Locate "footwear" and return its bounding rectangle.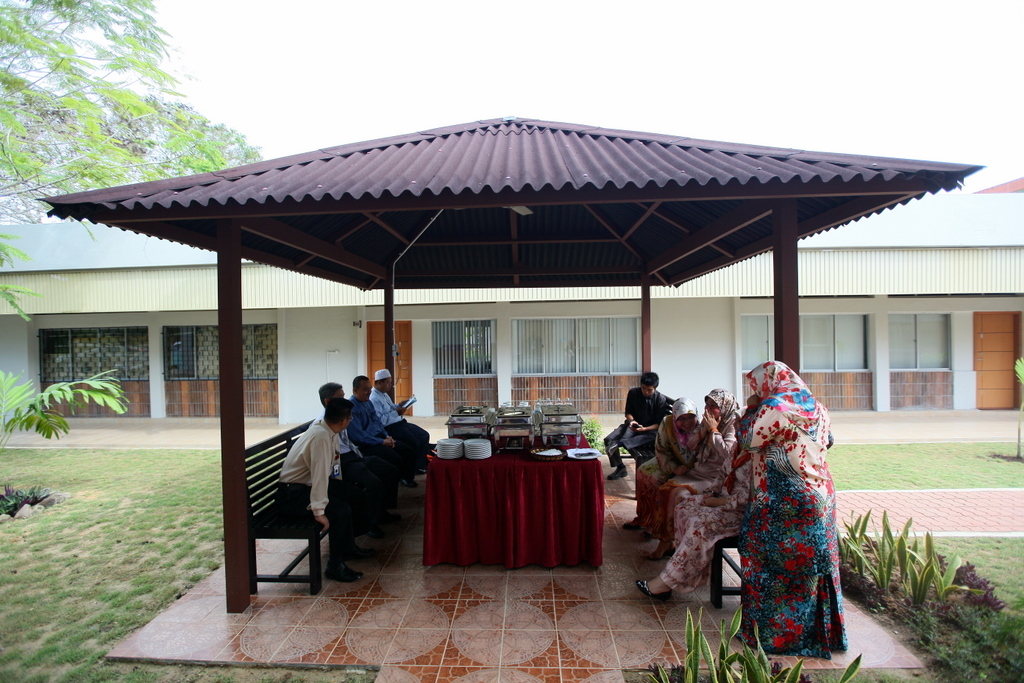
(left=623, top=518, right=639, bottom=531).
